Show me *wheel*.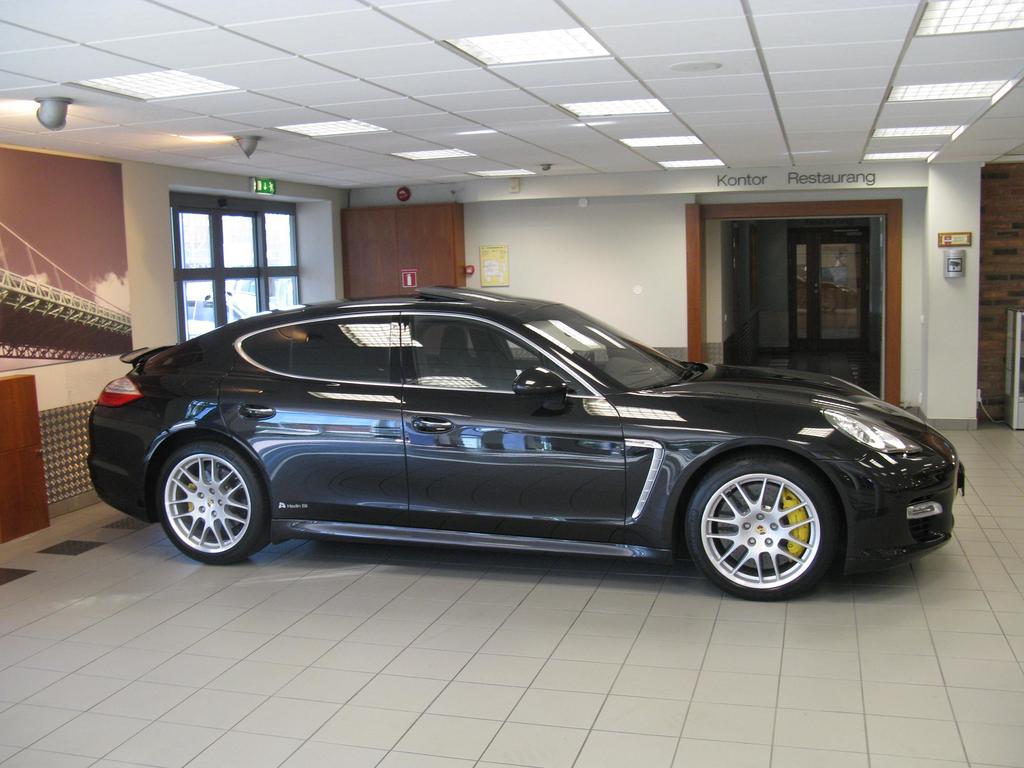
*wheel* is here: left=678, top=452, right=831, bottom=602.
